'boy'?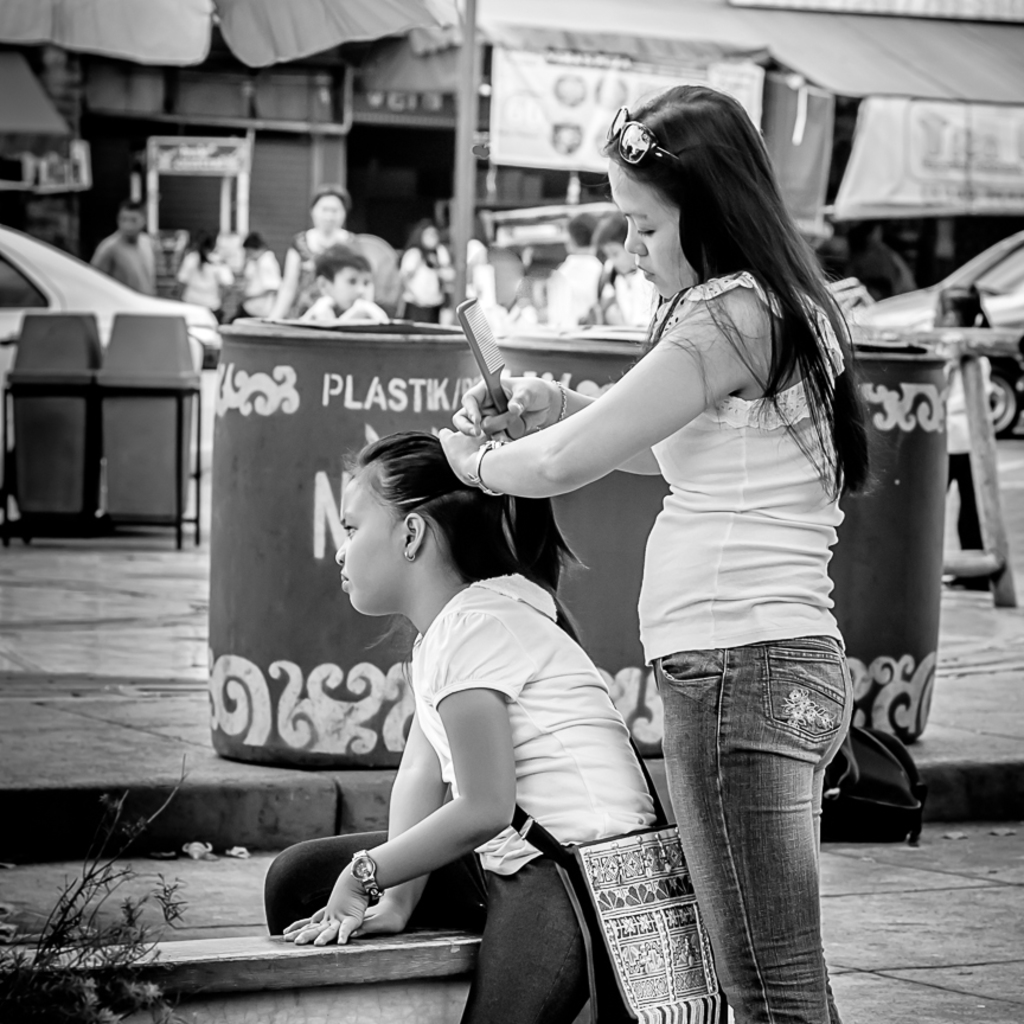
box(588, 204, 658, 324)
